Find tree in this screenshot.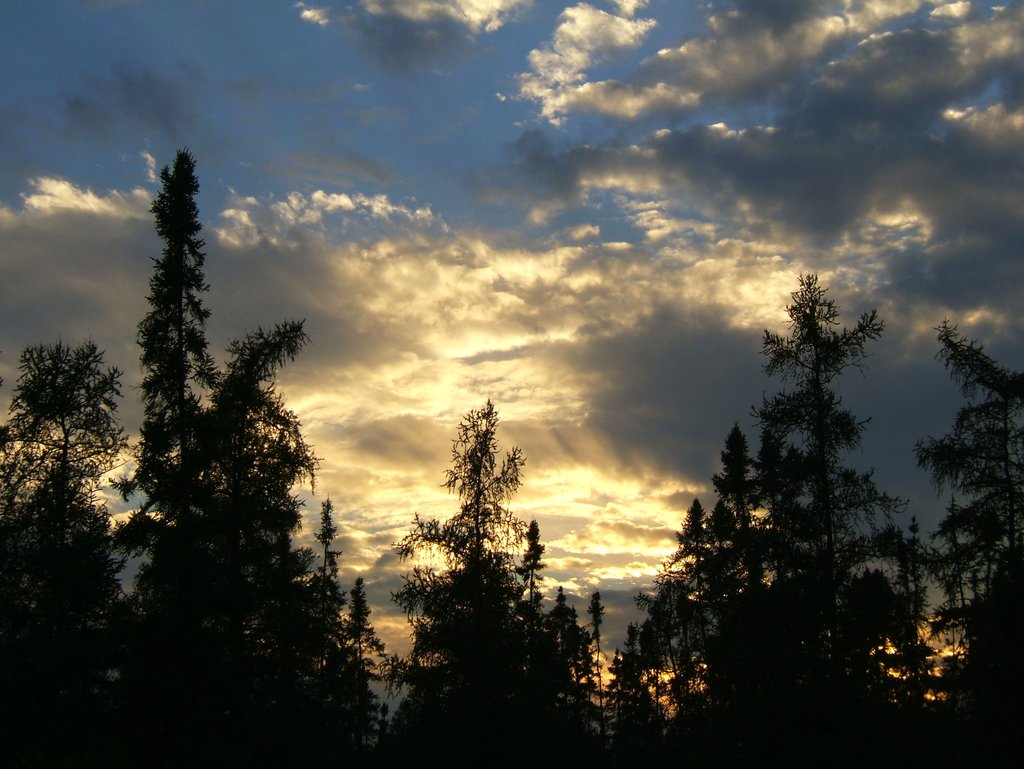
The bounding box for tree is 922,318,1023,768.
